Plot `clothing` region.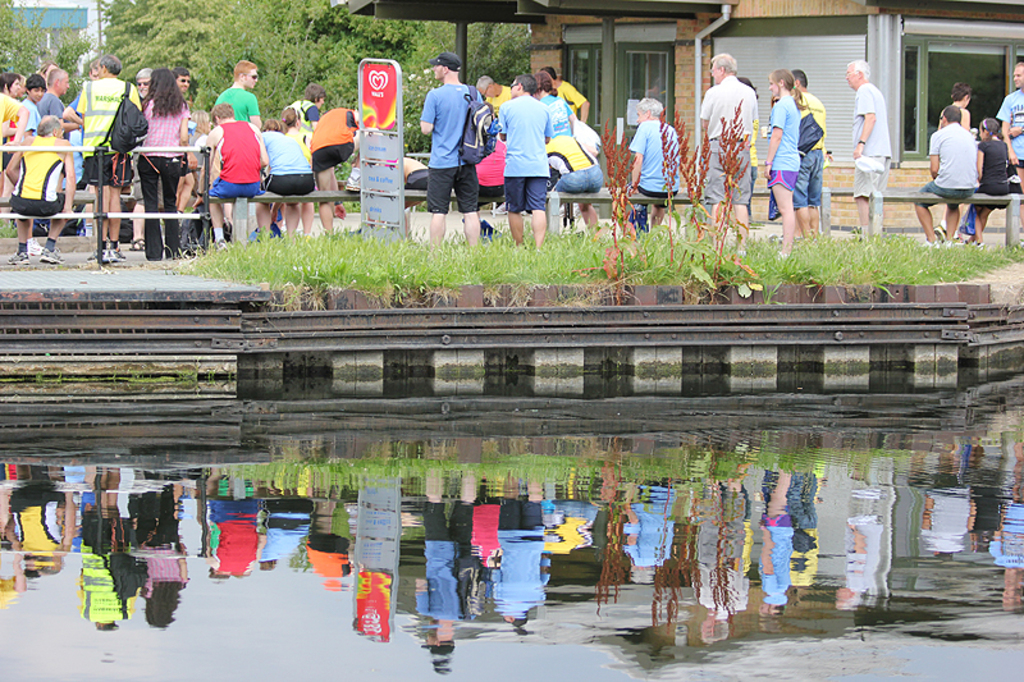
Plotted at 852/82/893/196.
